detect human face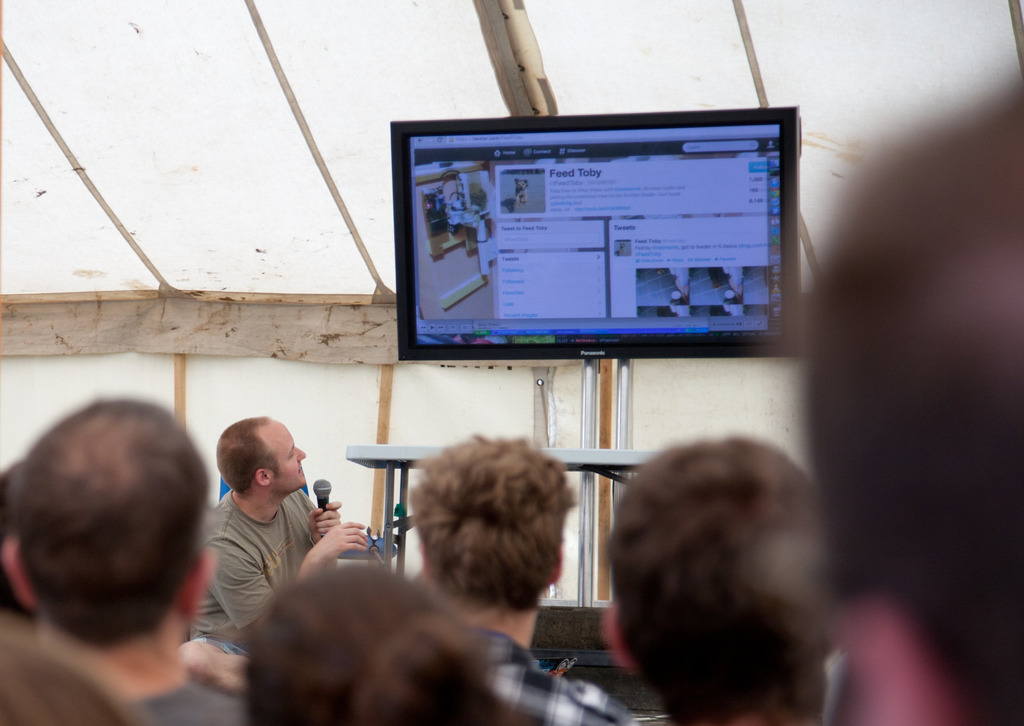
pyautogui.locateOnScreen(269, 427, 305, 492)
